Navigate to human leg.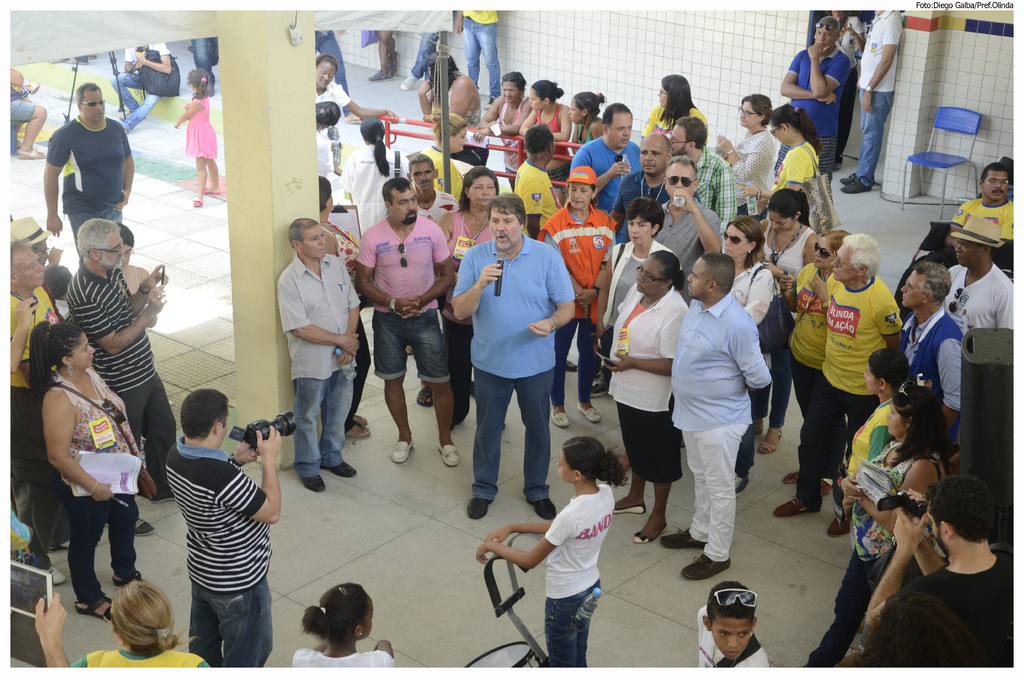
Navigation target: bbox(205, 158, 219, 193).
